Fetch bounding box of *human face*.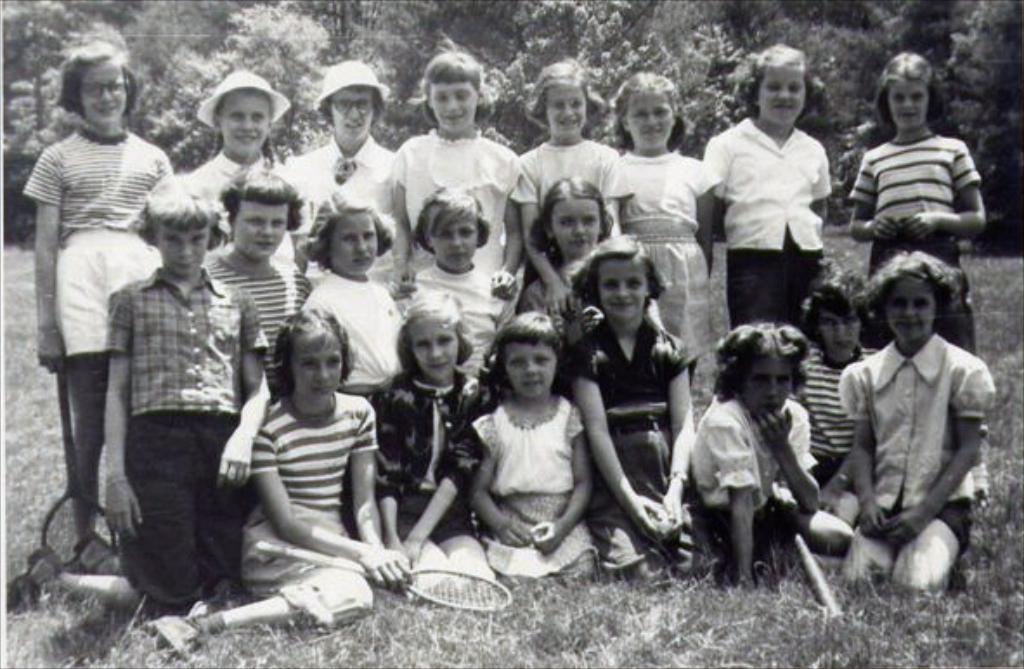
Bbox: [left=225, top=189, right=308, bottom=260].
